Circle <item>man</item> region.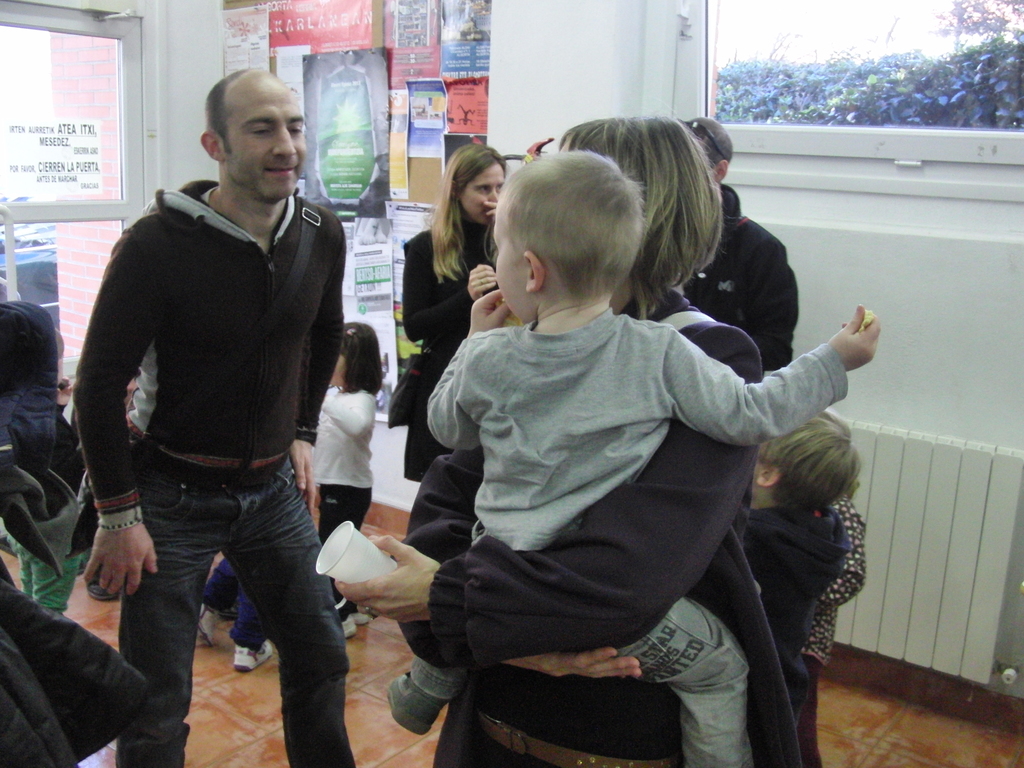
Region: 682,114,800,361.
